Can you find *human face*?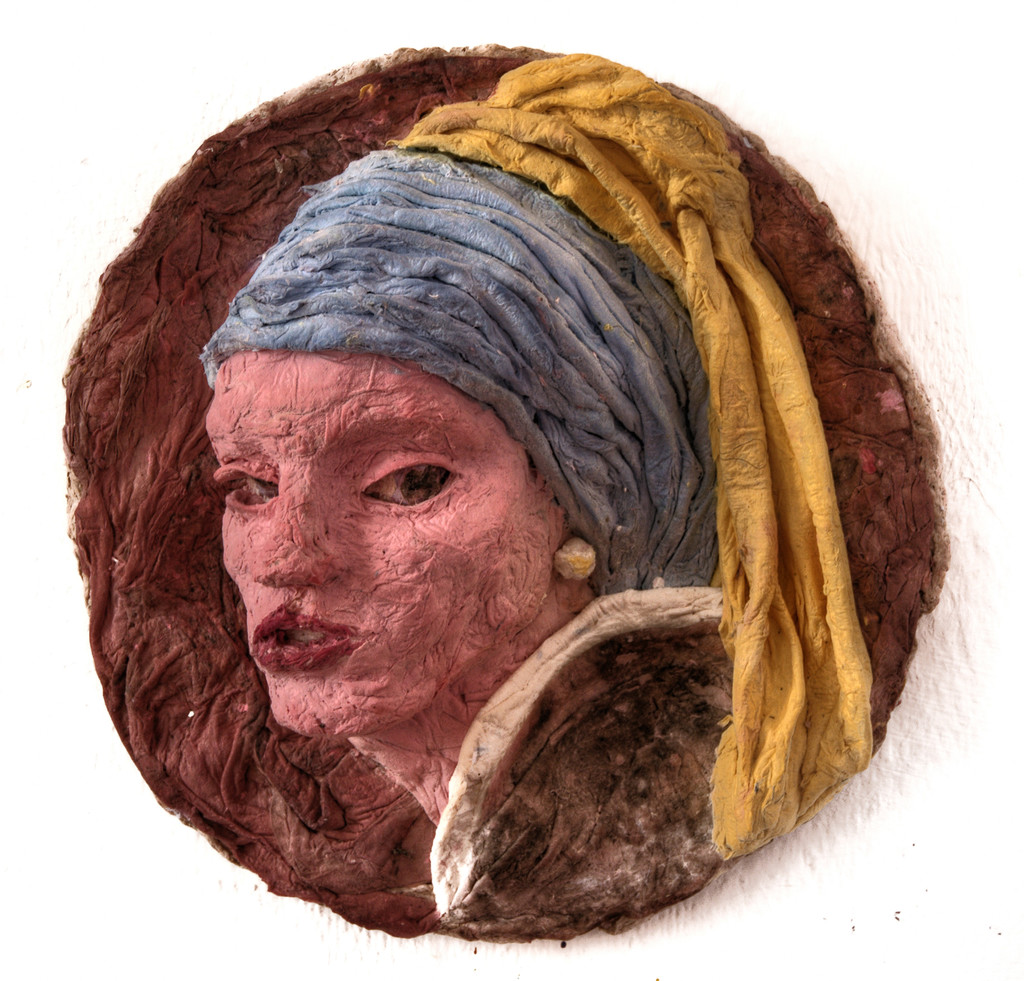
Yes, bounding box: BBox(200, 341, 553, 740).
